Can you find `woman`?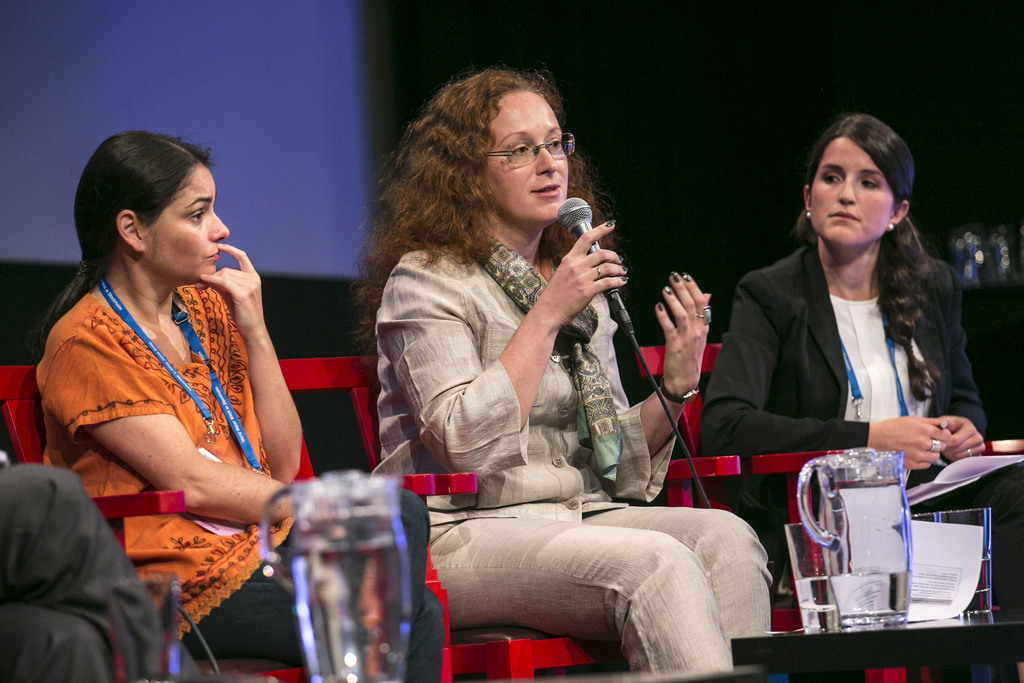
Yes, bounding box: 695:114:1023:682.
